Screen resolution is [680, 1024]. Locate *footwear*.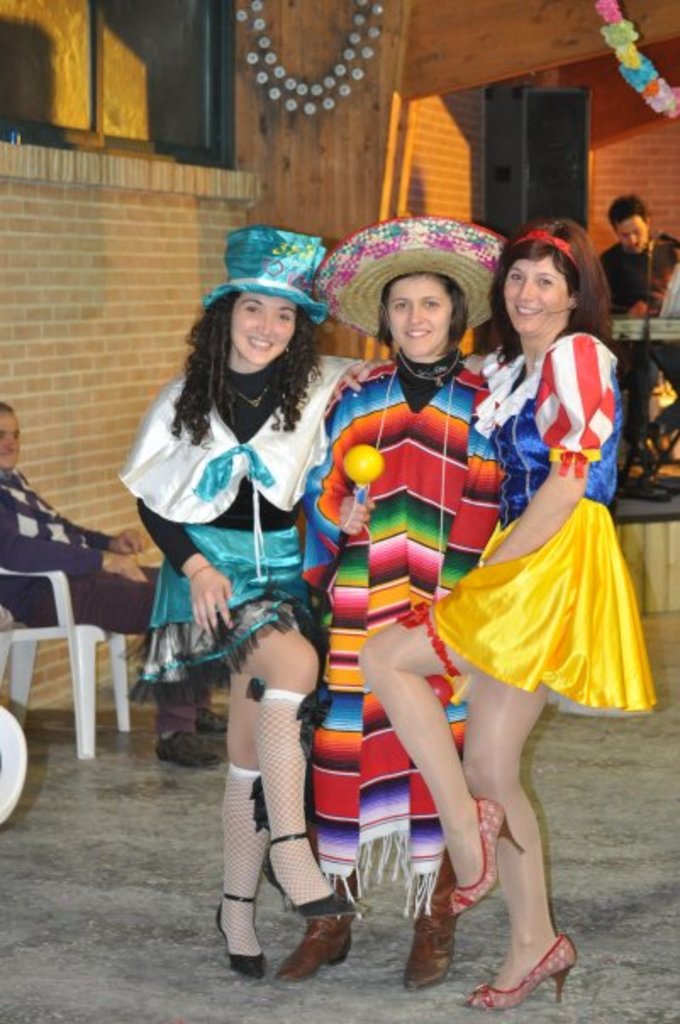
bbox=[402, 883, 461, 992].
